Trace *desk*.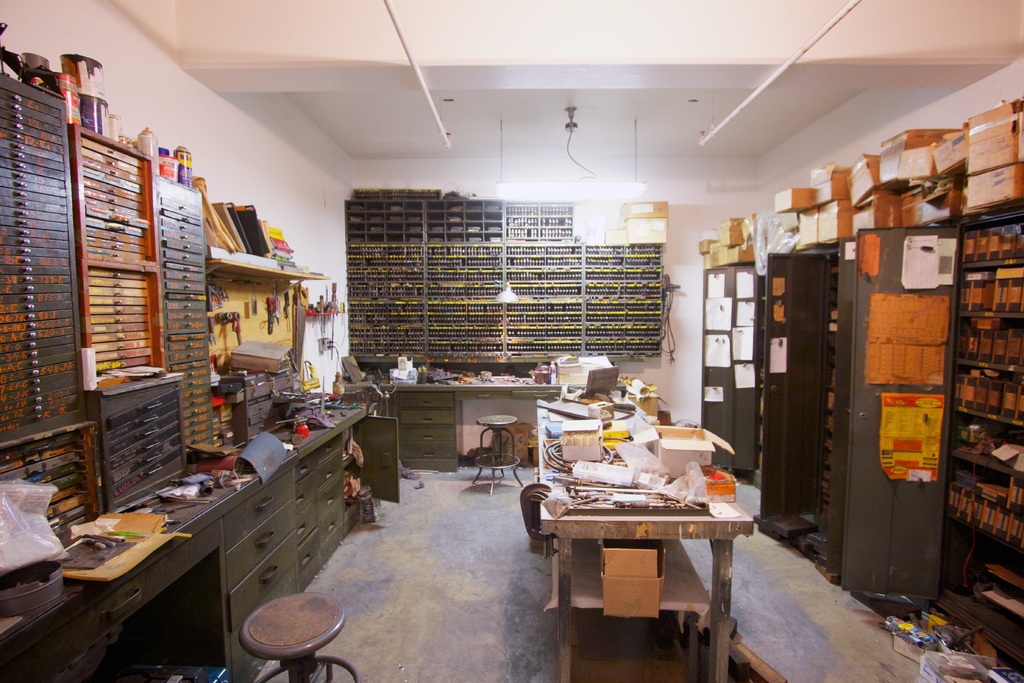
Traced to x1=0, y1=402, x2=399, y2=682.
